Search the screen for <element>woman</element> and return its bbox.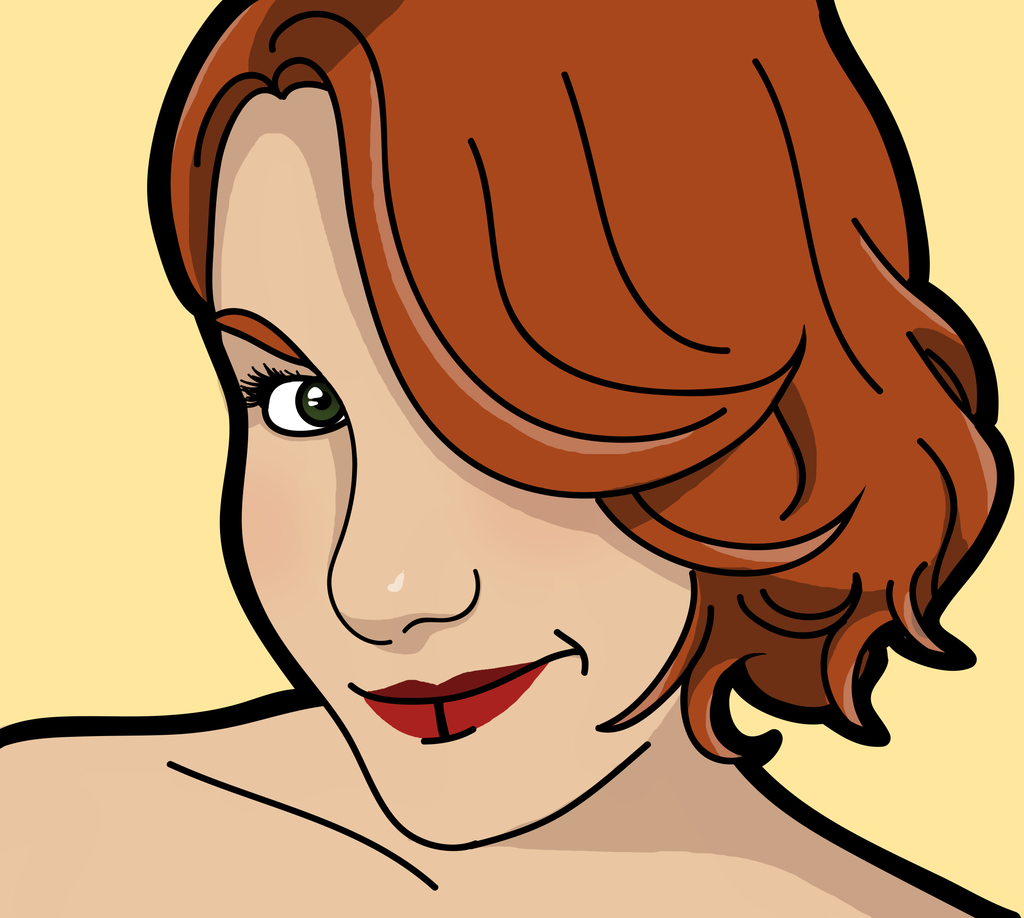
Found: (80,0,1018,842).
